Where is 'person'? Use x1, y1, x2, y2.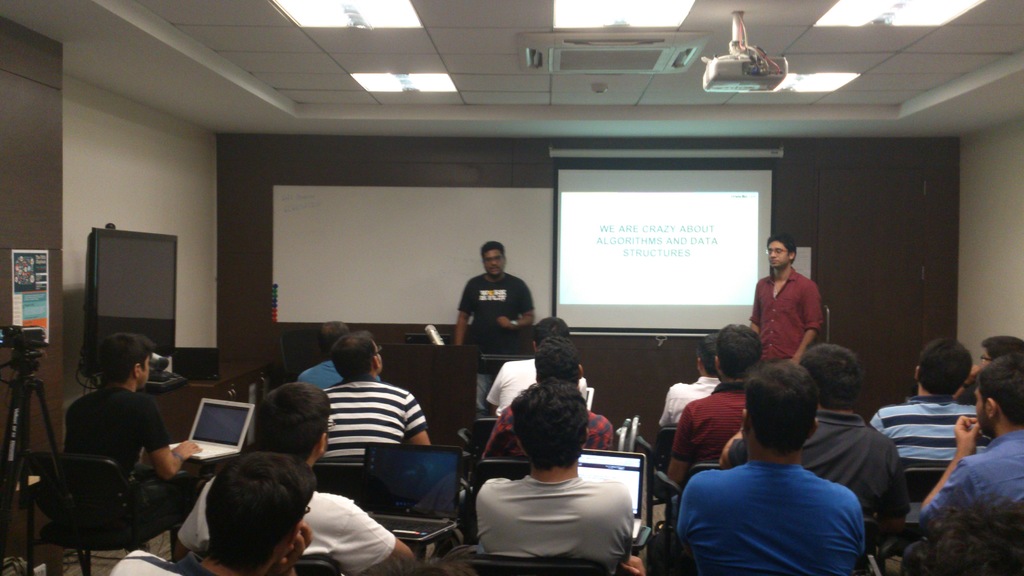
720, 339, 909, 562.
